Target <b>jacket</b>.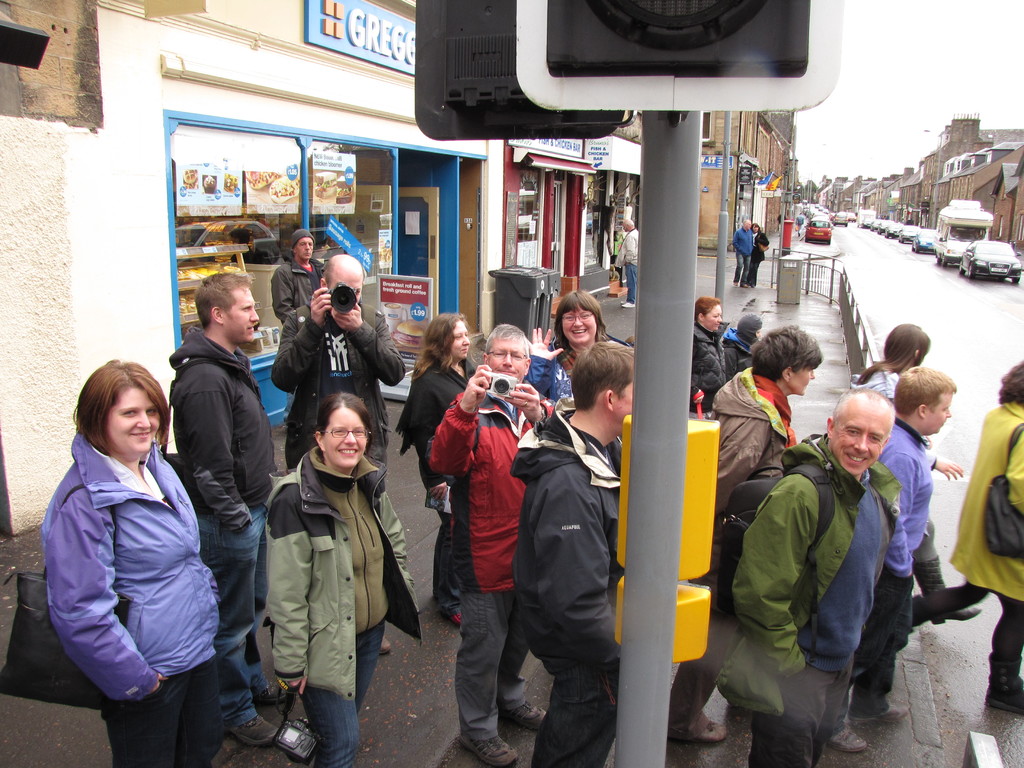
Target region: left=499, top=398, right=620, bottom=677.
